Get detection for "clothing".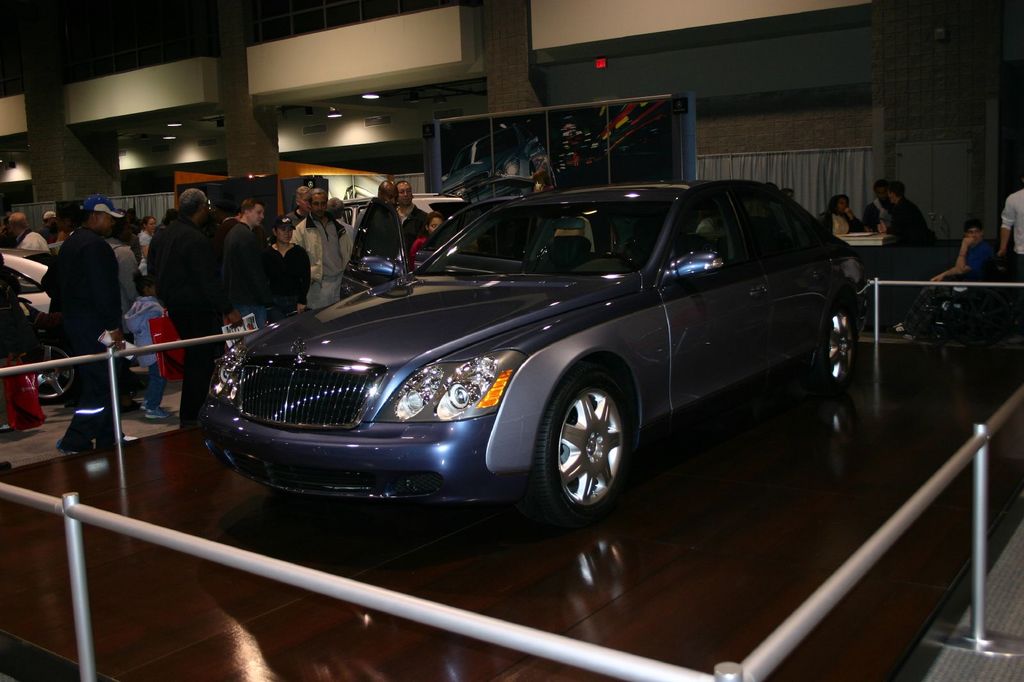
Detection: box=[819, 207, 859, 235].
